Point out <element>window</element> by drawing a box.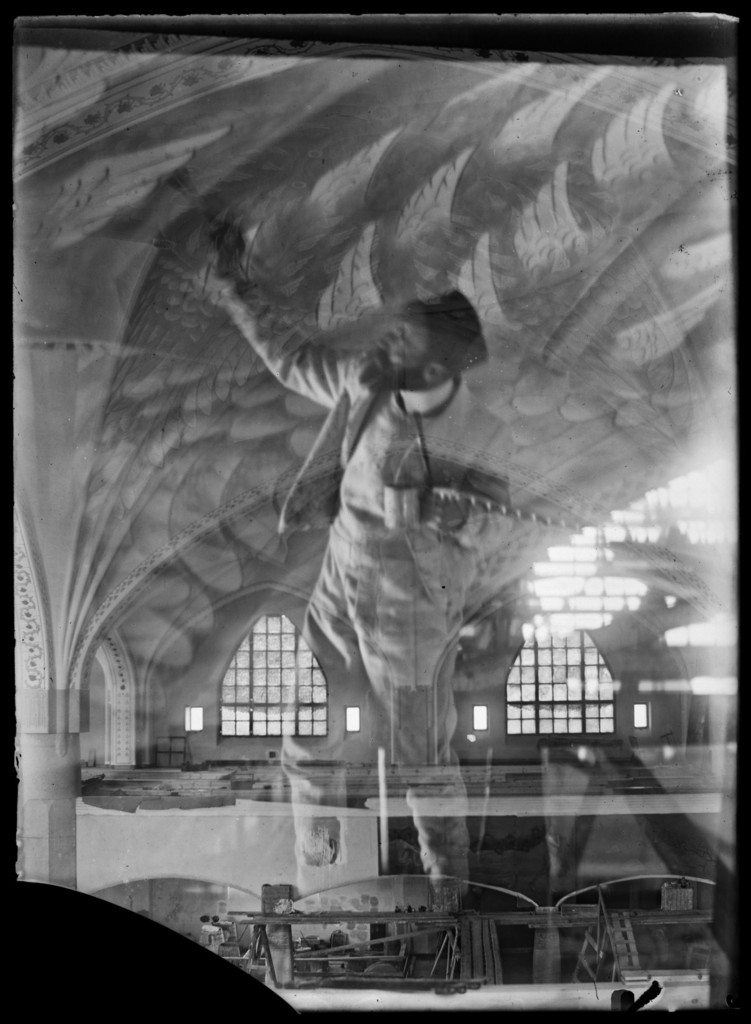
[x1=15, y1=31, x2=738, y2=1016].
